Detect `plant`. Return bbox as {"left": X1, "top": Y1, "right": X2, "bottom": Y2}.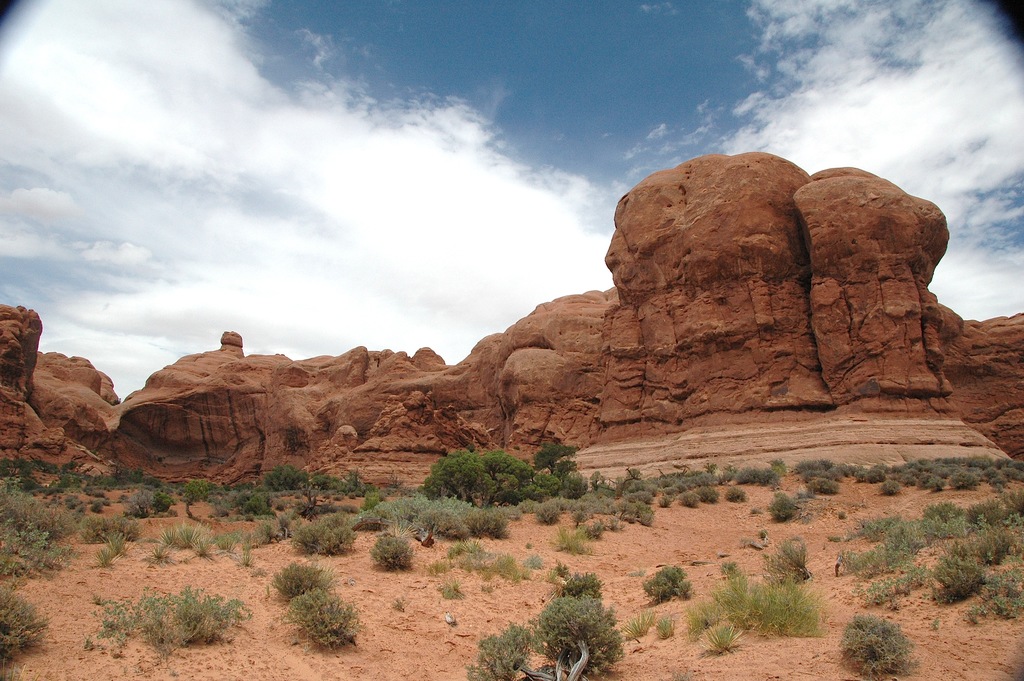
{"left": 1014, "top": 456, "right": 1023, "bottom": 477}.
